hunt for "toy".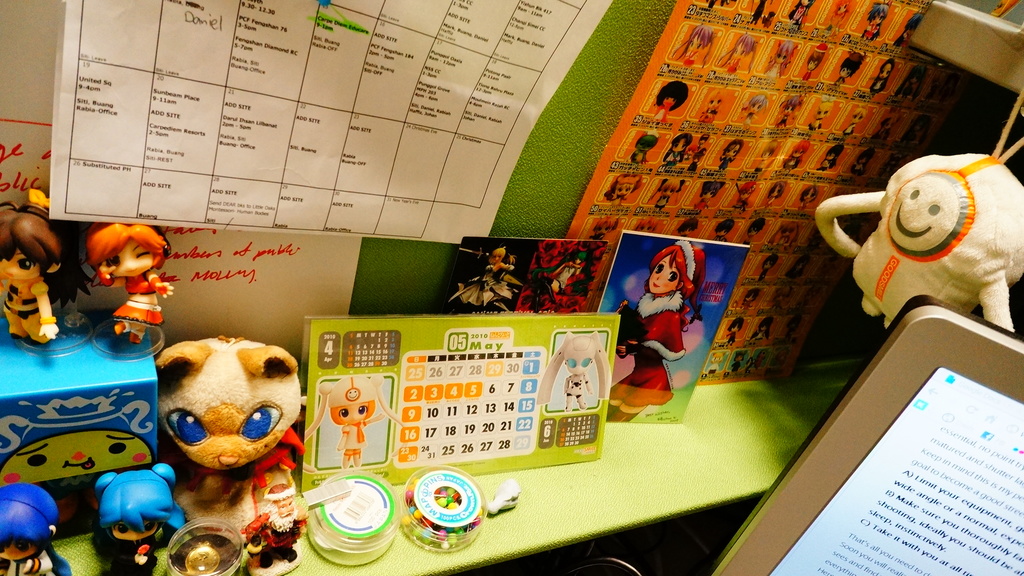
Hunted down at (756,139,780,173).
